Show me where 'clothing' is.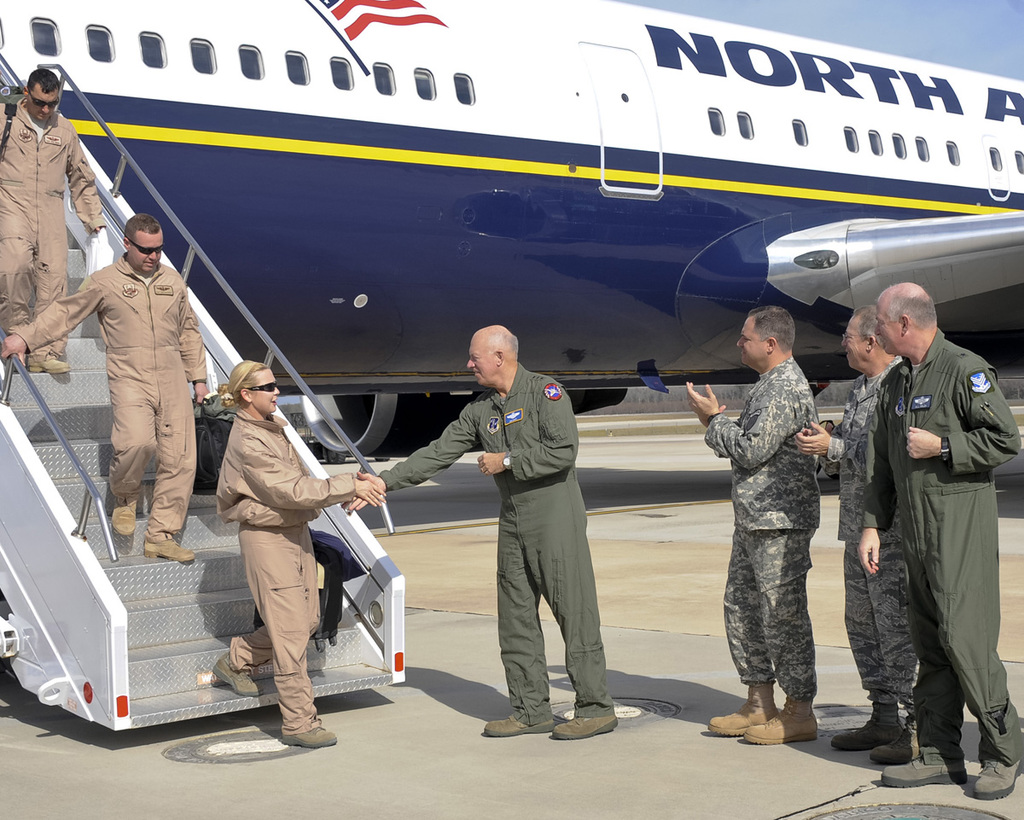
'clothing' is at region(385, 366, 611, 733).
